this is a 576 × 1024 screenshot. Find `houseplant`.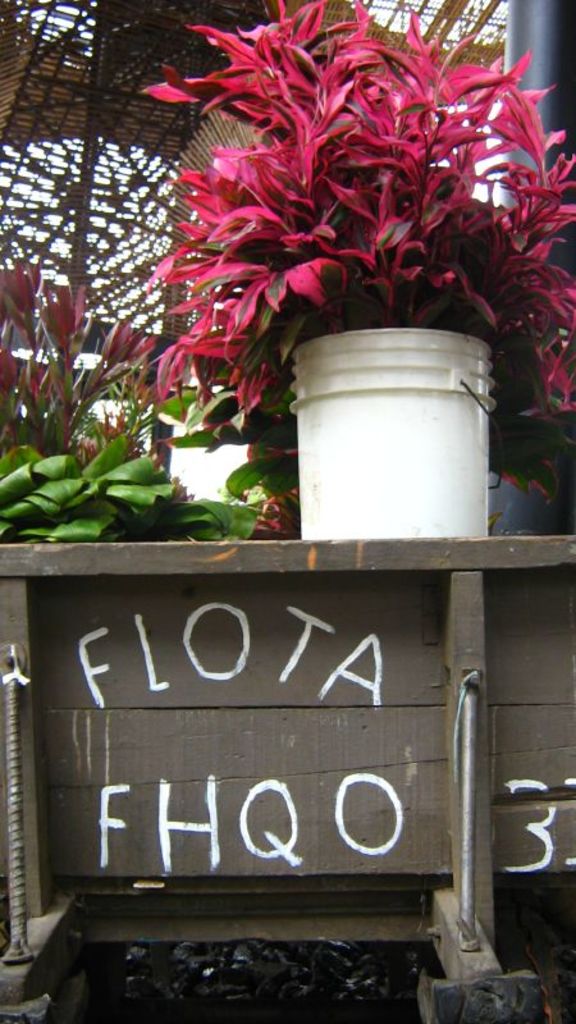
Bounding box: select_region(174, 0, 575, 544).
